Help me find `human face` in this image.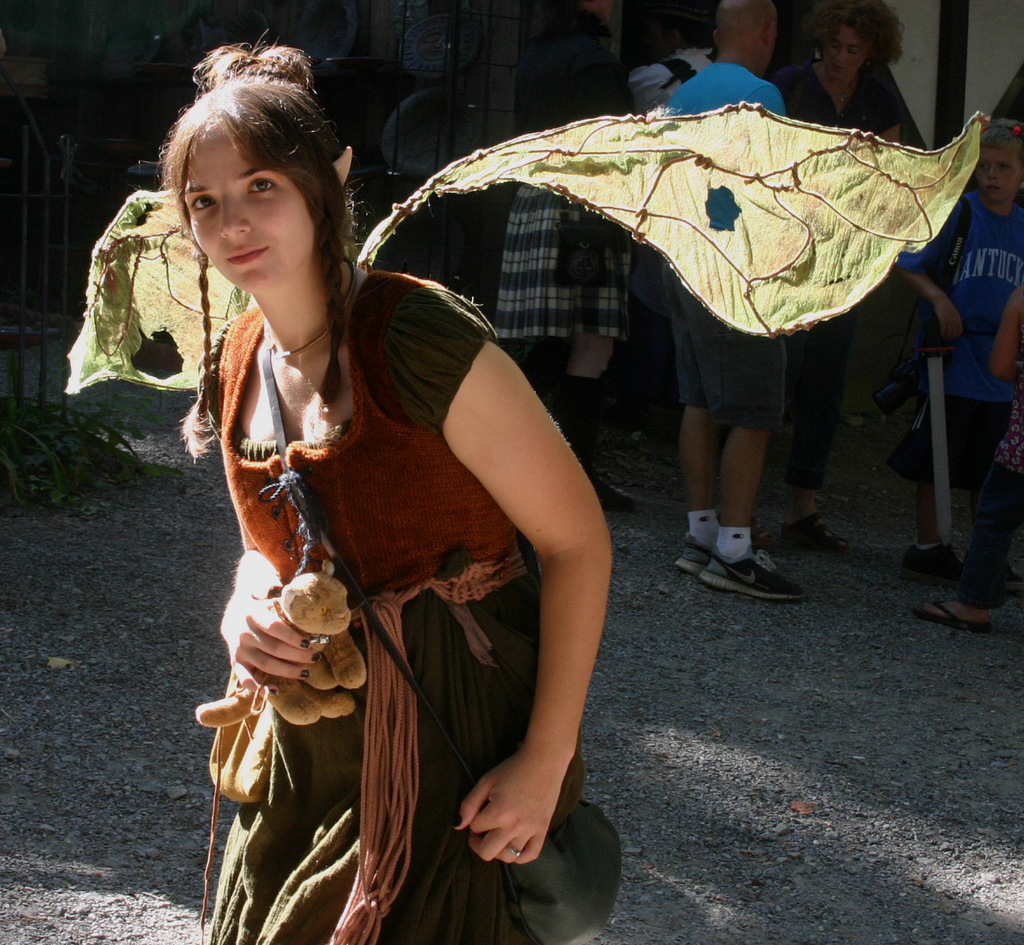
Found it: left=174, top=131, right=316, bottom=296.
